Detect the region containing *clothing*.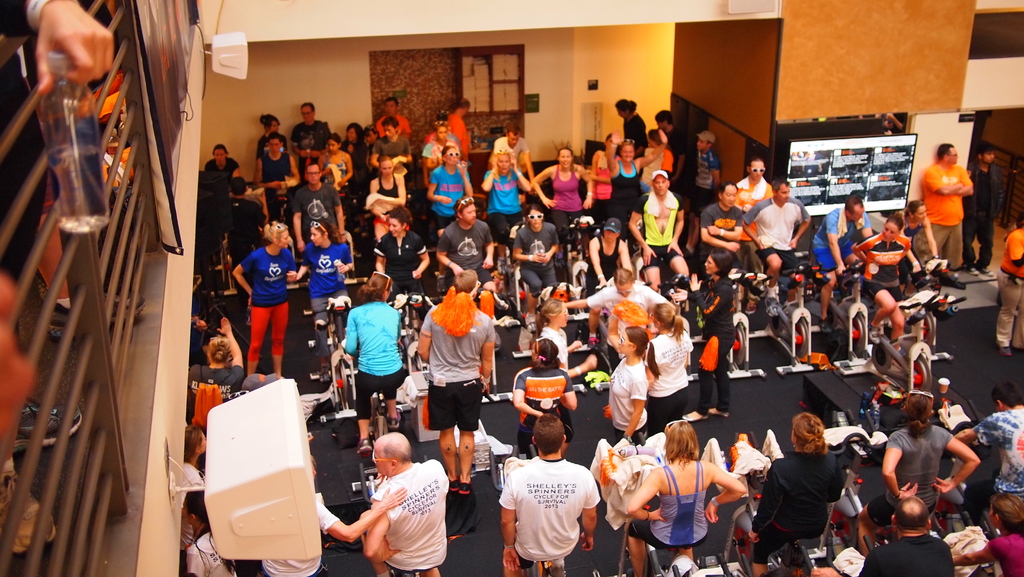
rect(383, 474, 425, 576).
